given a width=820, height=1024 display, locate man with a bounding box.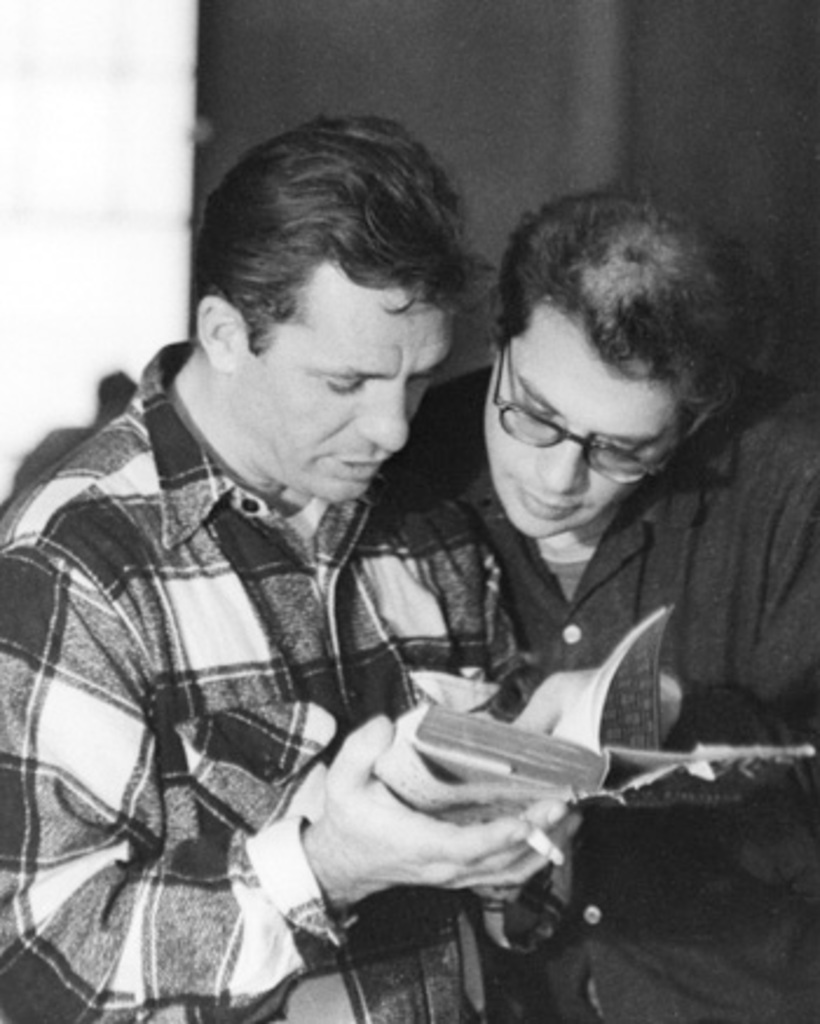
Located: bbox(0, 105, 579, 1022).
